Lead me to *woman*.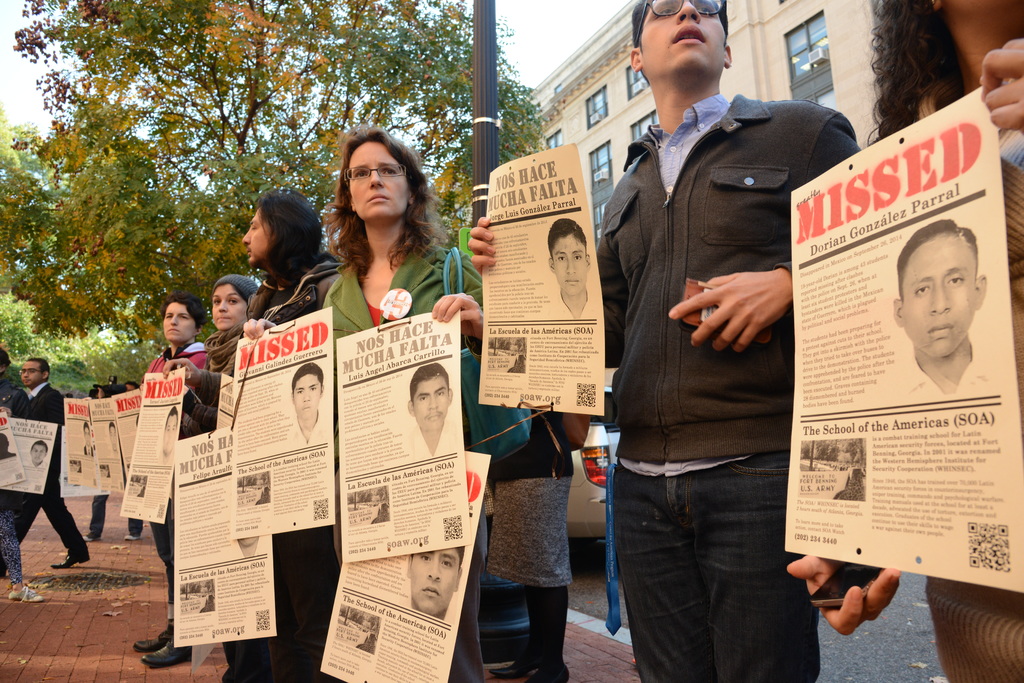
Lead to x1=779 y1=4 x2=1023 y2=682.
